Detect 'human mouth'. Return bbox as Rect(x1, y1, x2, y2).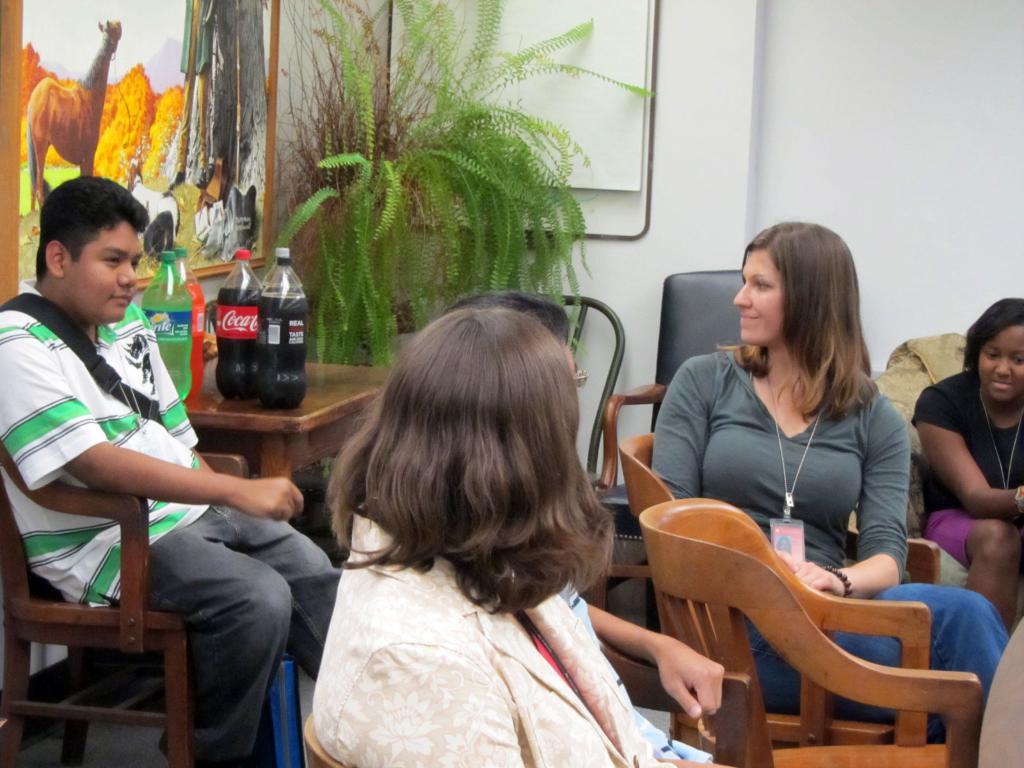
Rect(737, 311, 763, 323).
